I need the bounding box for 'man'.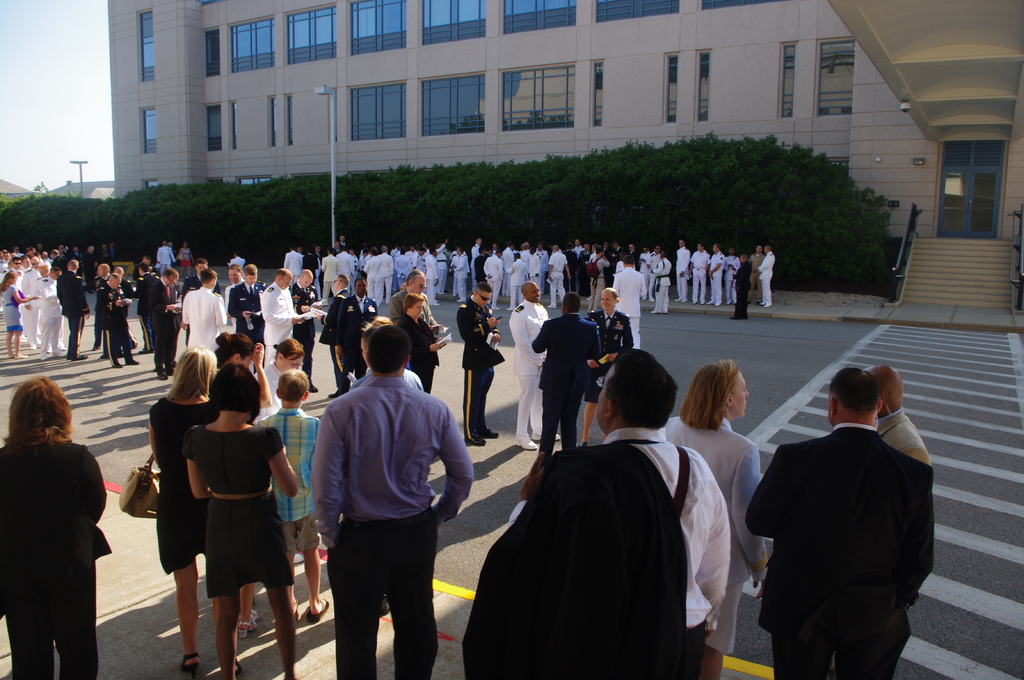
Here it is: detection(860, 367, 932, 470).
